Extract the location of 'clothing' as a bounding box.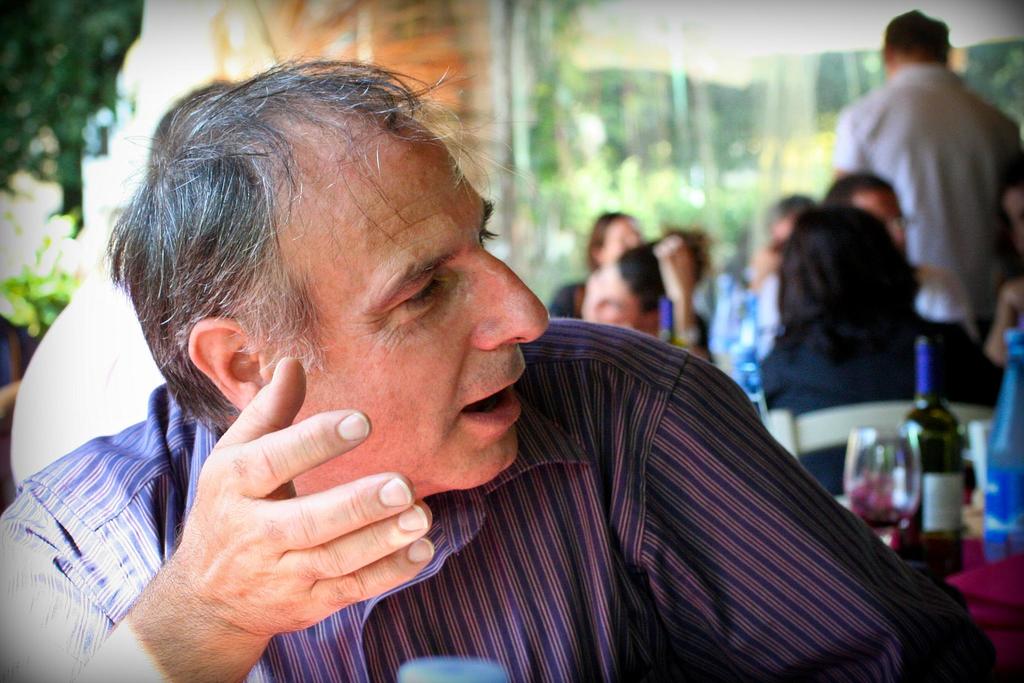
(x1=66, y1=233, x2=937, y2=666).
